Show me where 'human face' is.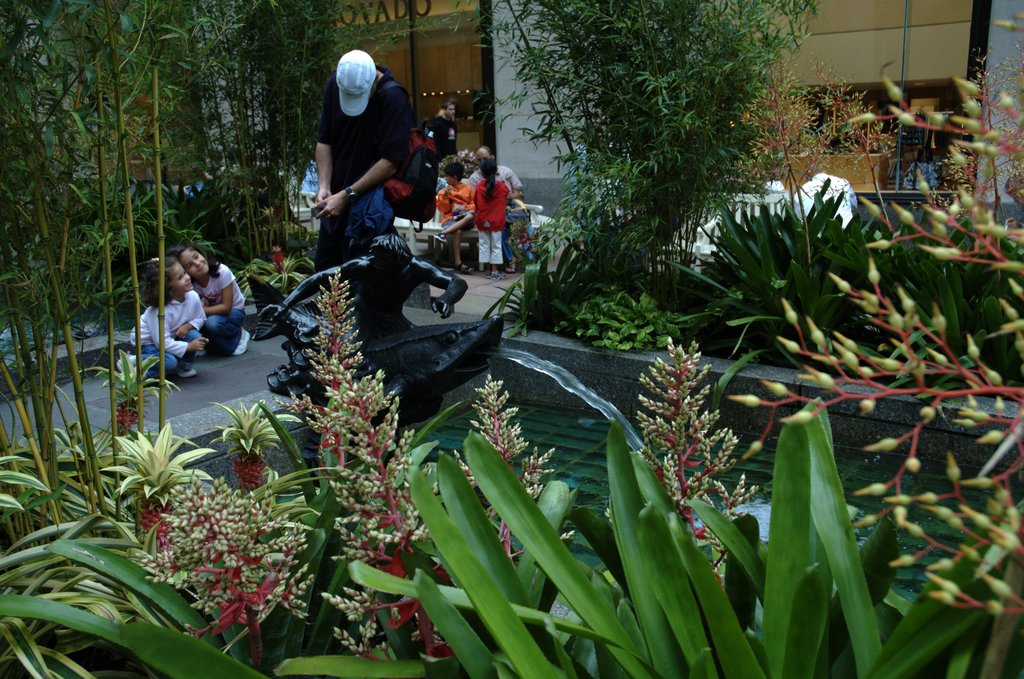
'human face' is at 446:102:456:119.
